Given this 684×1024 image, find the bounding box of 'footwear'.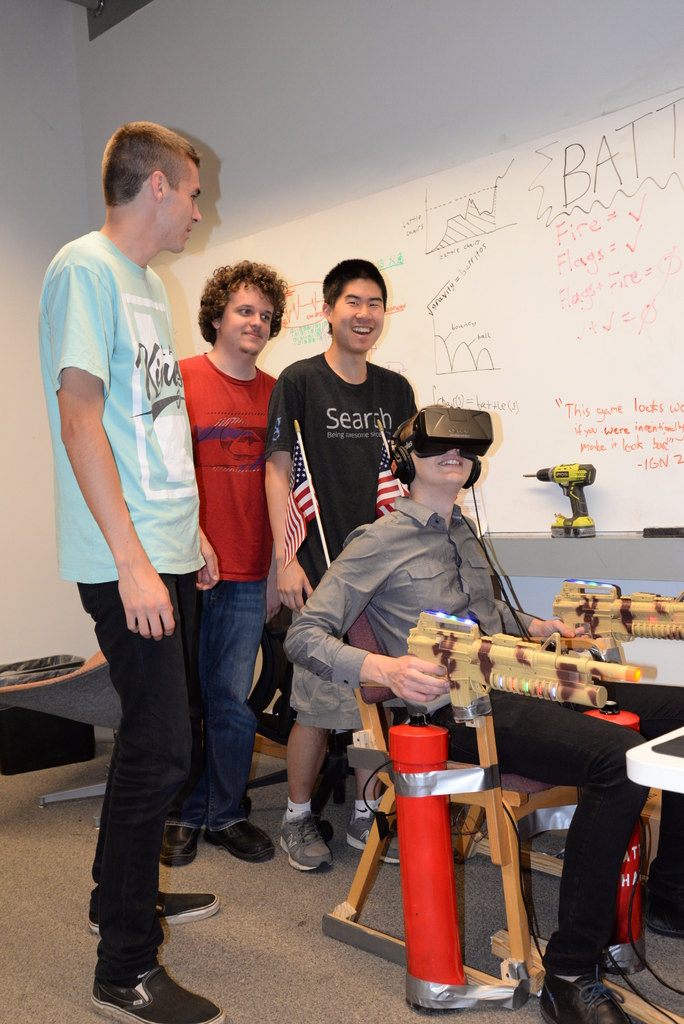
bbox=(79, 875, 227, 933).
